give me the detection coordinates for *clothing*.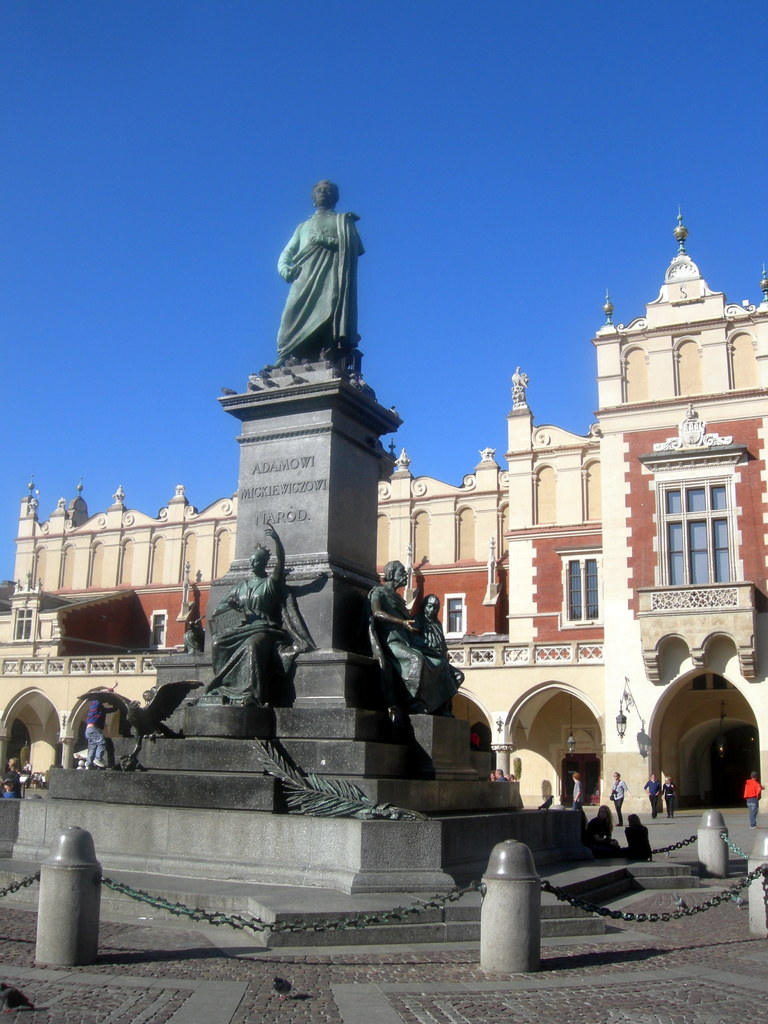
BBox(566, 780, 585, 804).
